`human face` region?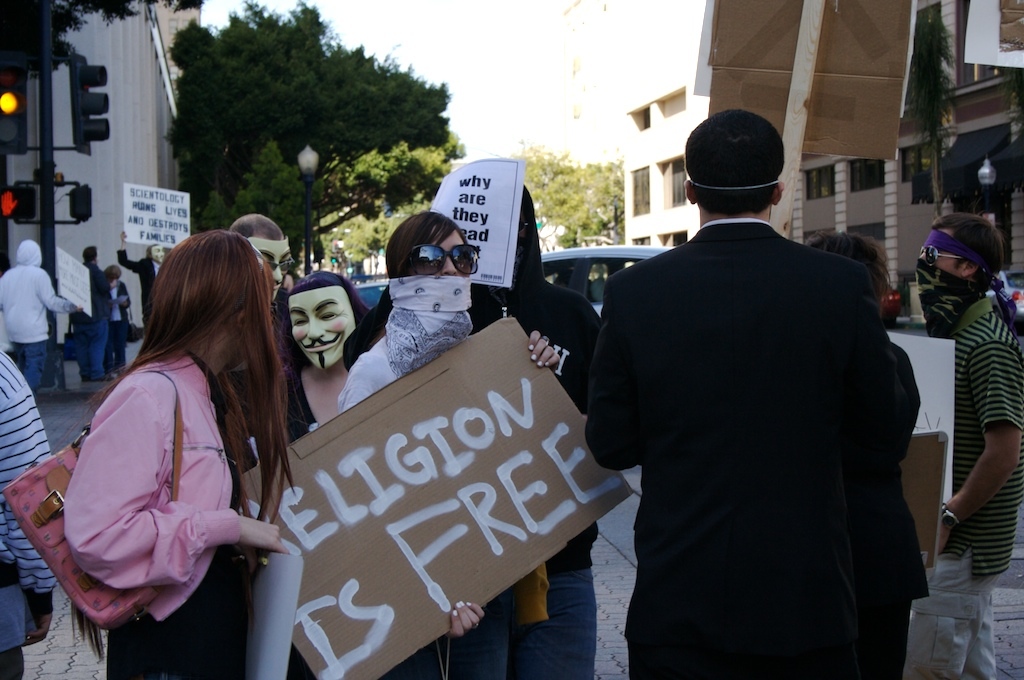
[400,234,476,281]
